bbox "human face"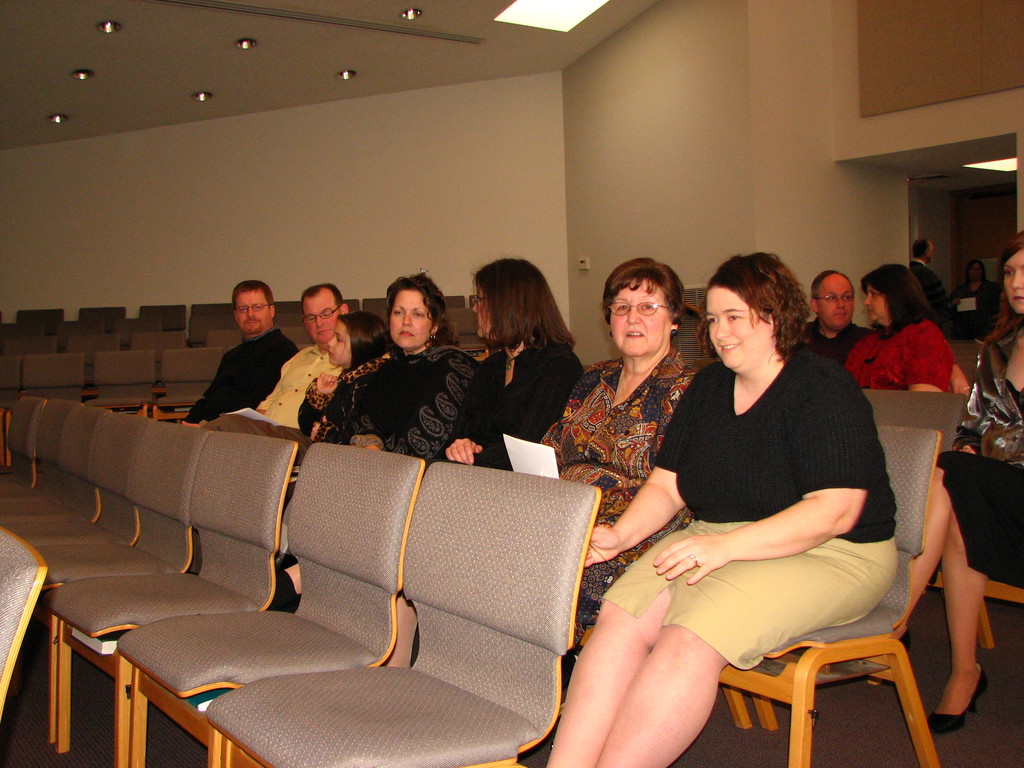
<region>328, 320, 351, 361</region>
